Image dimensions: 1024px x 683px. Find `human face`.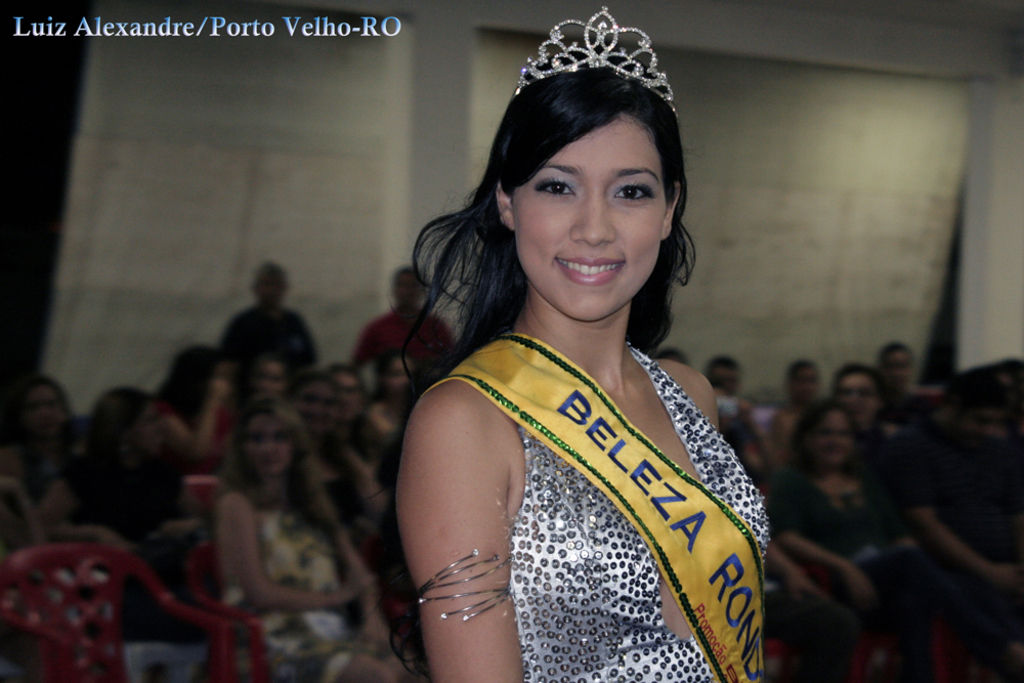
<bbox>23, 384, 65, 437</bbox>.
